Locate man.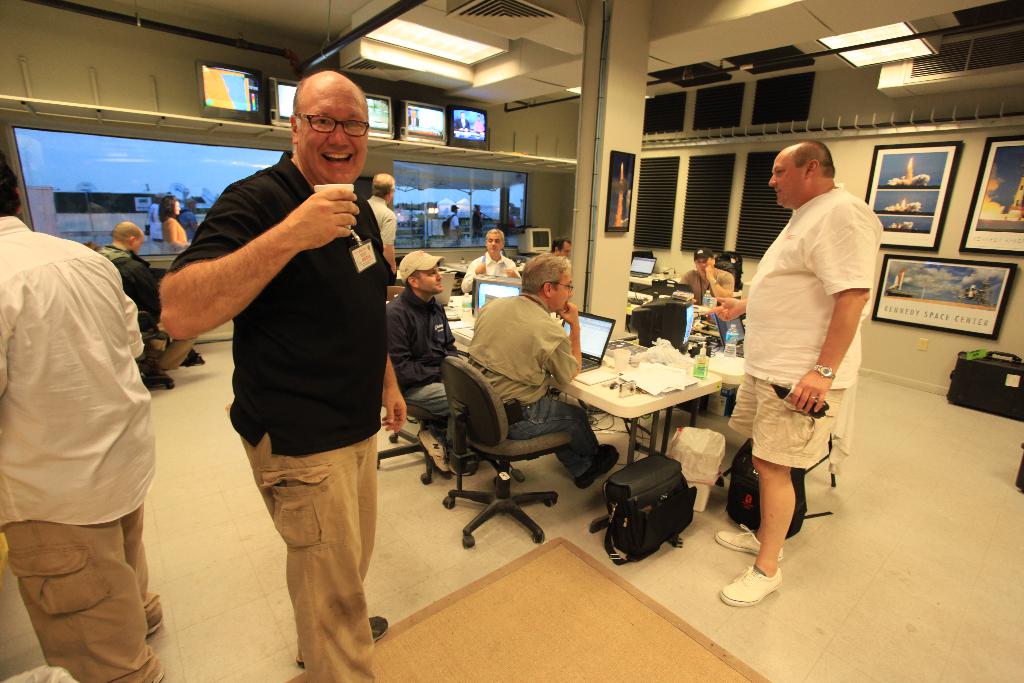
Bounding box: left=726, top=136, right=874, bottom=604.
